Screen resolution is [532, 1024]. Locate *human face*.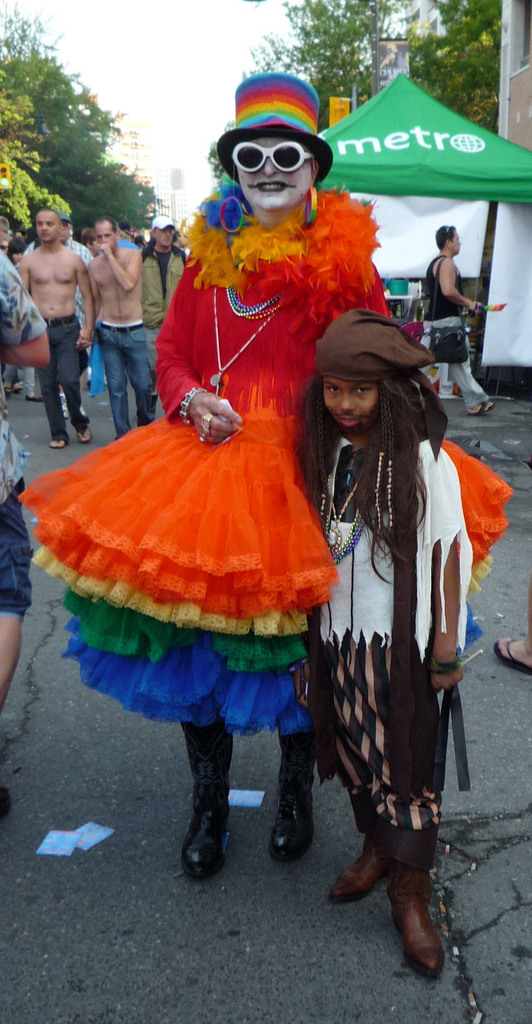
[448,227,466,247].
